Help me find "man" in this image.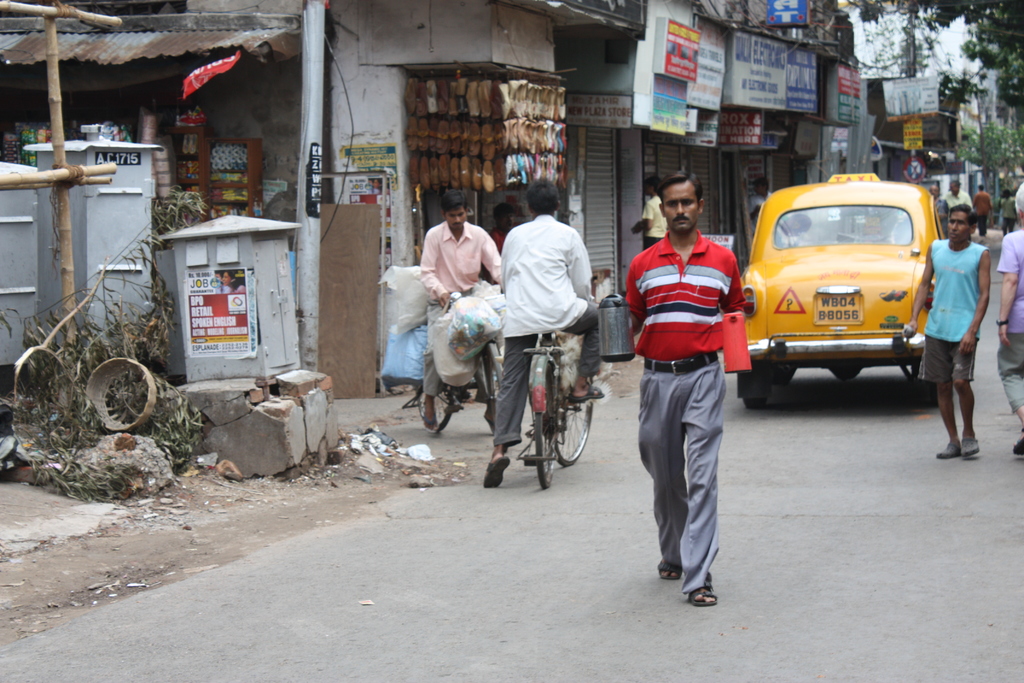
Found it: rect(488, 198, 514, 249).
